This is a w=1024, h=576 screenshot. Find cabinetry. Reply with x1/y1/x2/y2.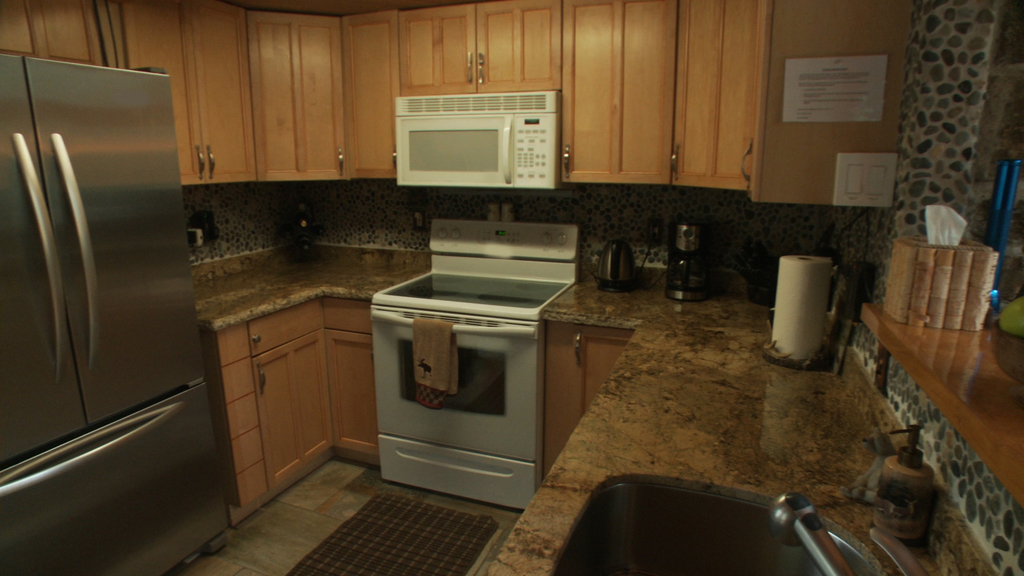
0/0/344/177.
